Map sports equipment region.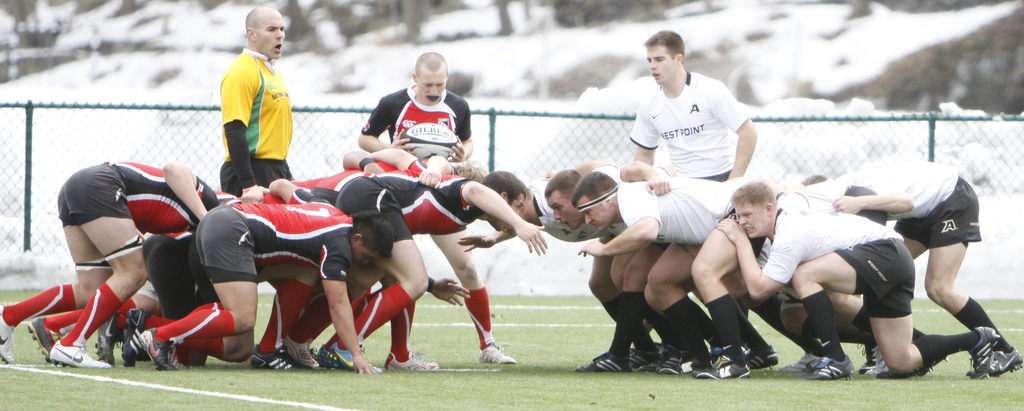
Mapped to locate(398, 122, 460, 160).
